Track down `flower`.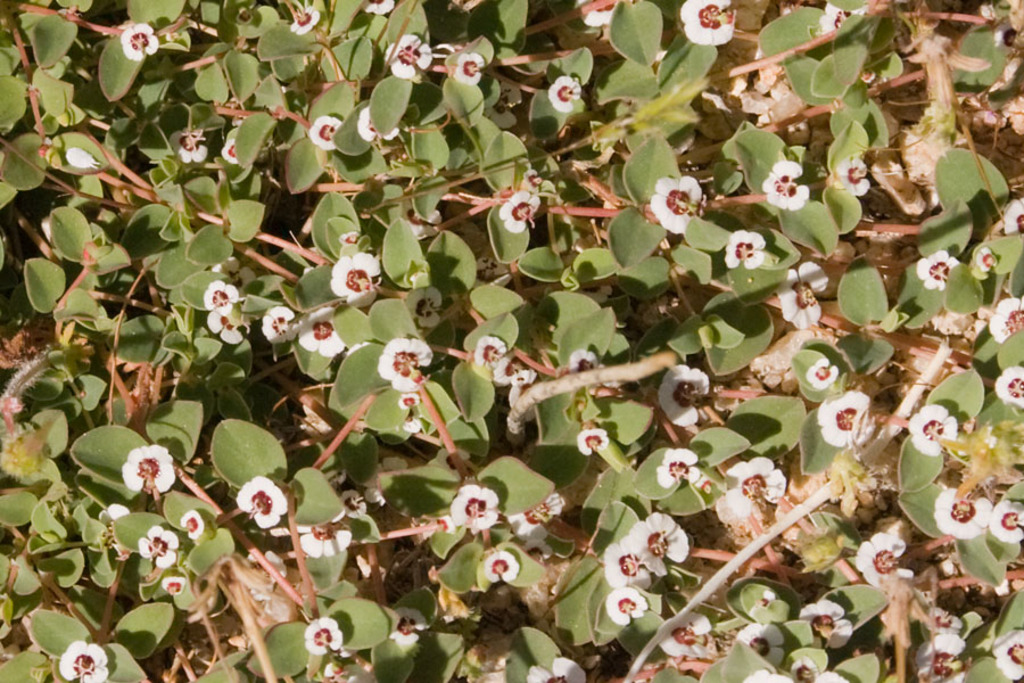
Tracked to Rect(386, 33, 436, 79).
